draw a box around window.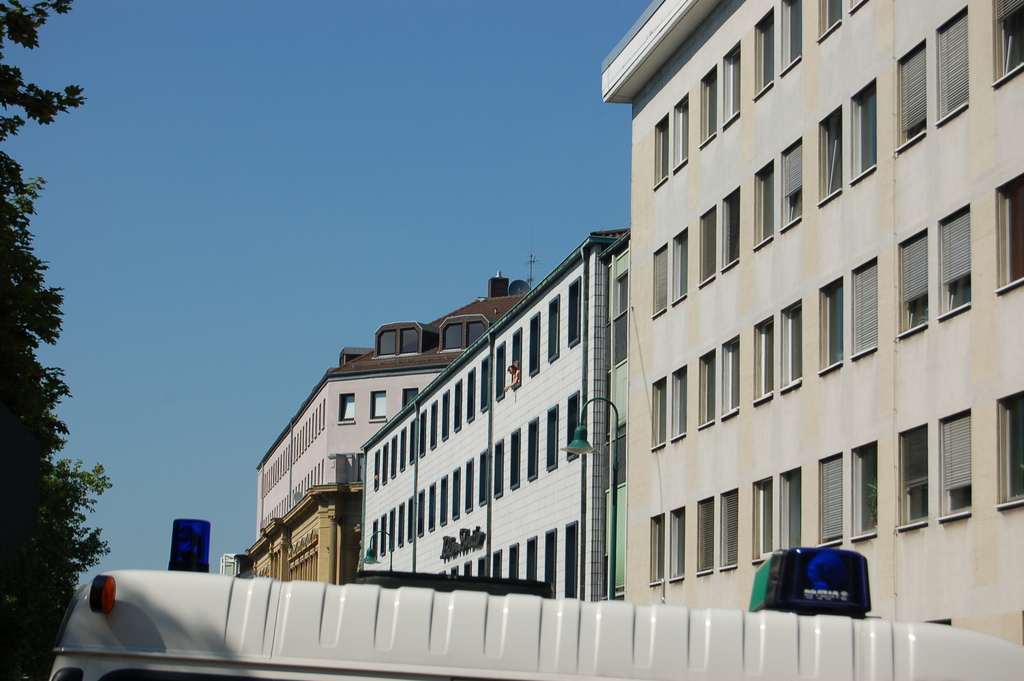
x1=374 y1=390 x2=390 y2=416.
